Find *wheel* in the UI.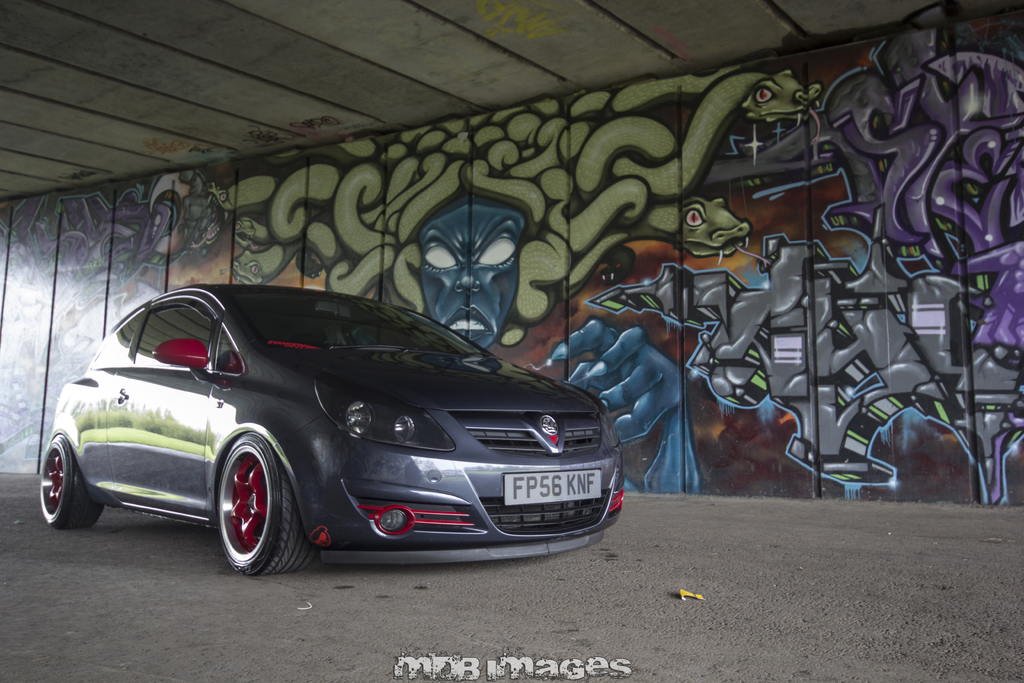
UI element at x1=37, y1=432, x2=104, y2=523.
